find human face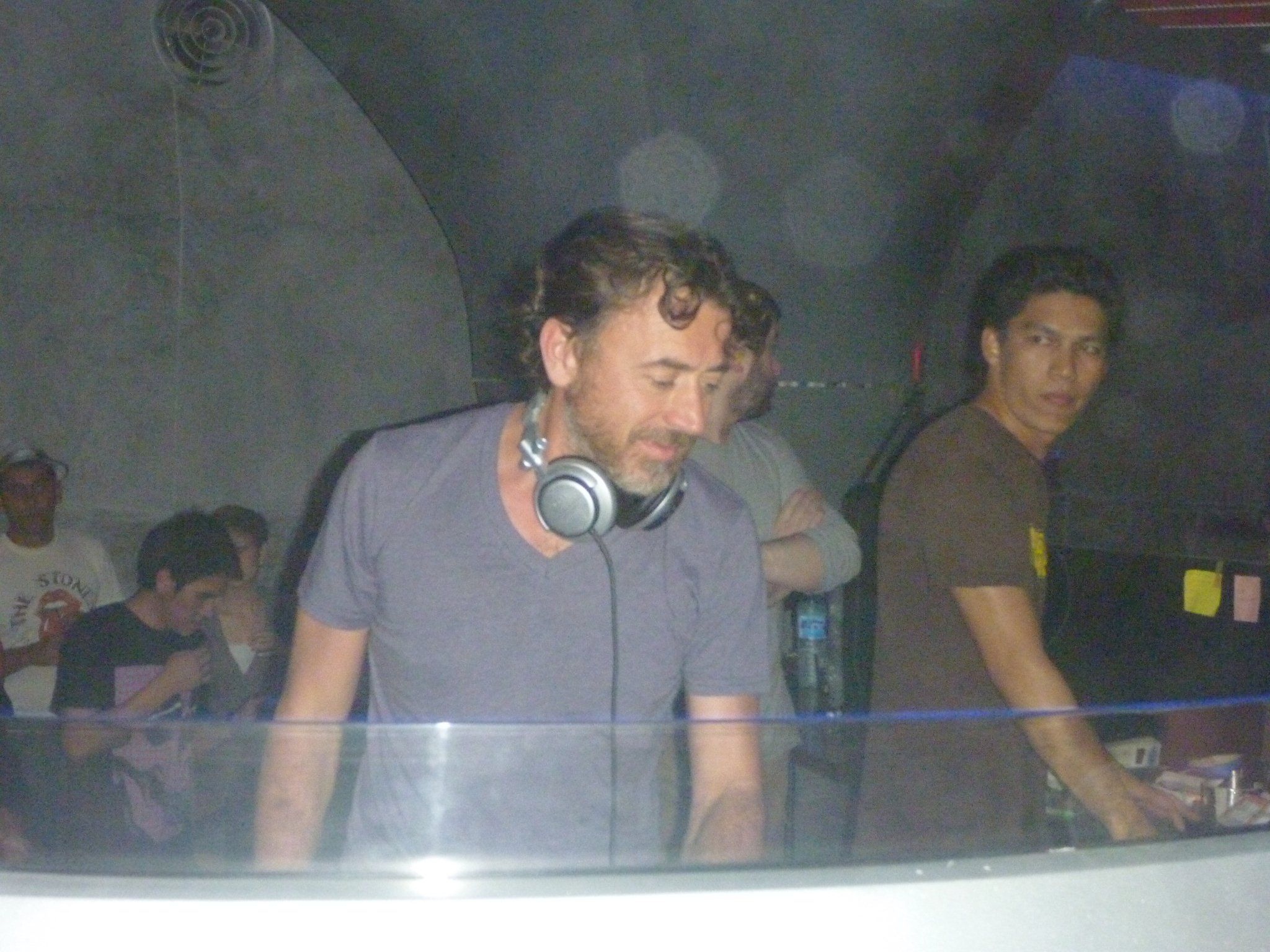
bbox=[102, 359, 140, 397]
